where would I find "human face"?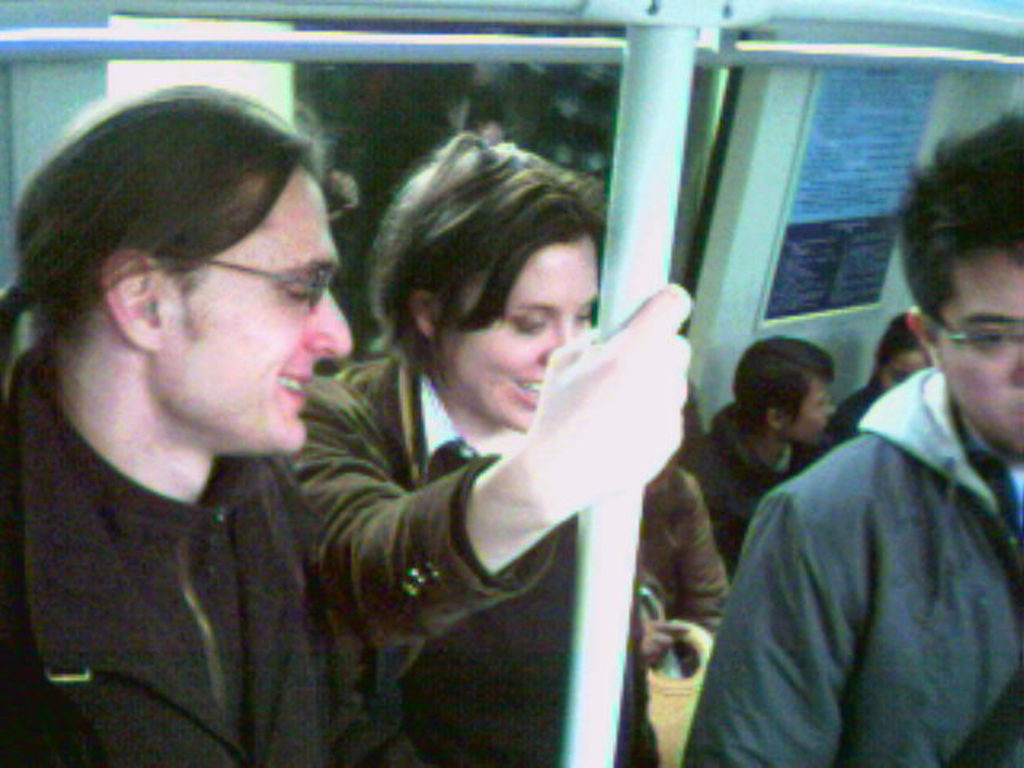
At (438, 238, 598, 429).
